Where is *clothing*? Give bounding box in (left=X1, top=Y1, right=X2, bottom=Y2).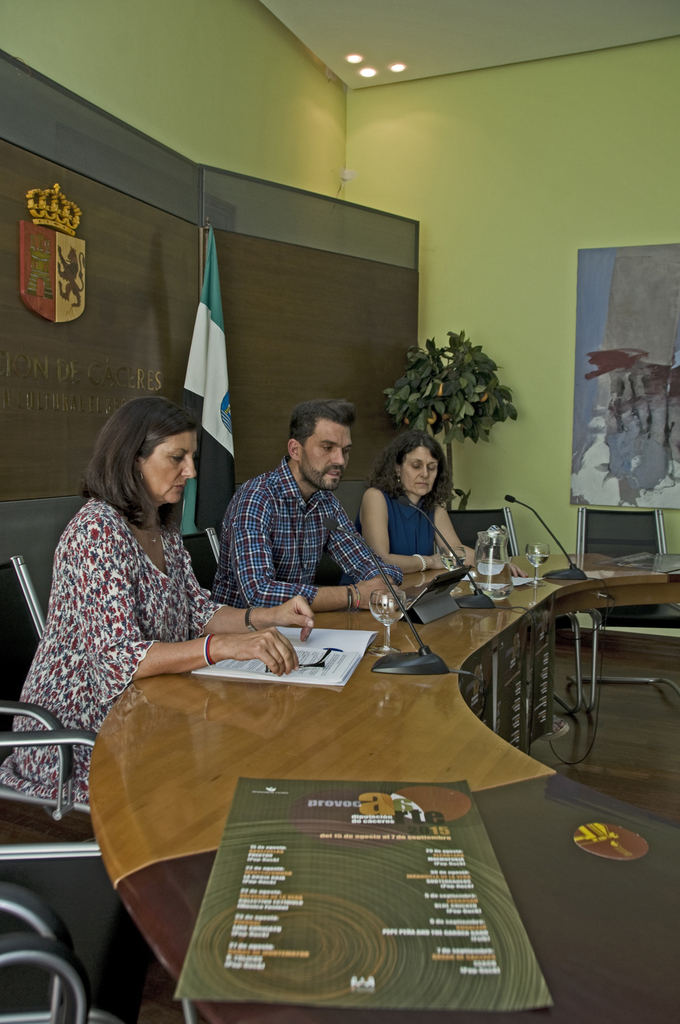
(left=351, top=476, right=441, bottom=556).
